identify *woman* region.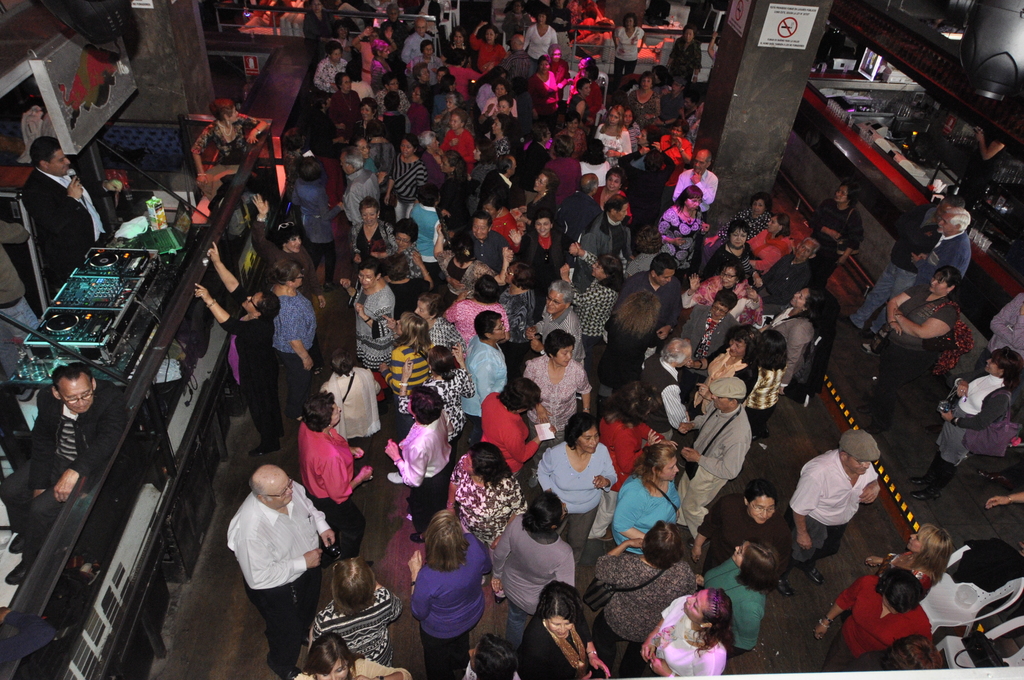
Region: {"x1": 525, "y1": 172, "x2": 557, "y2": 219}.
